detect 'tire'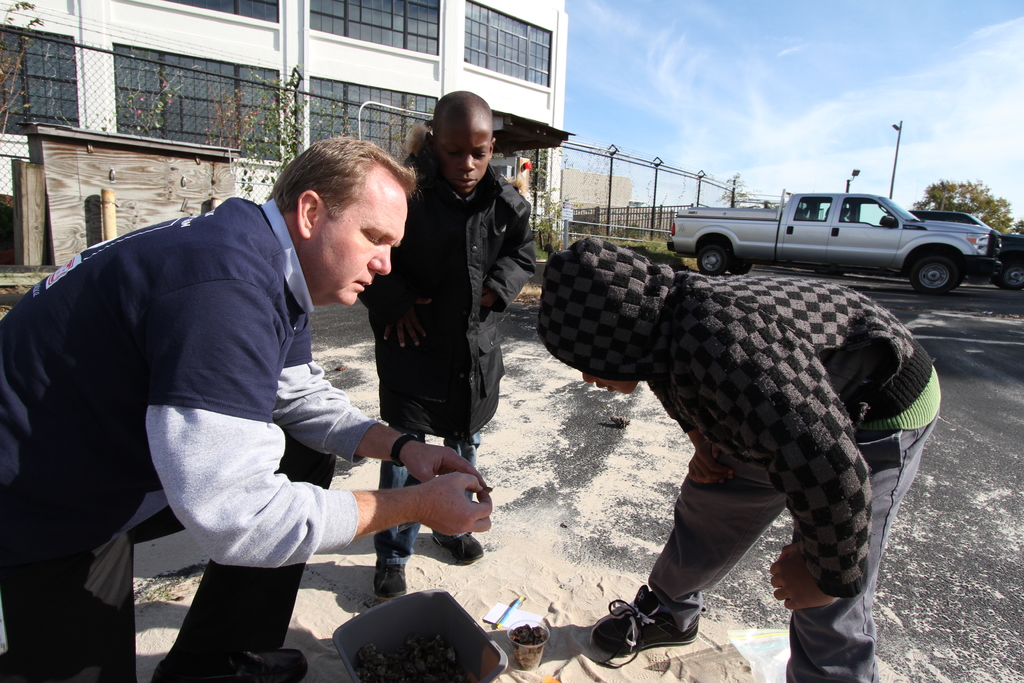
699/246/725/277
